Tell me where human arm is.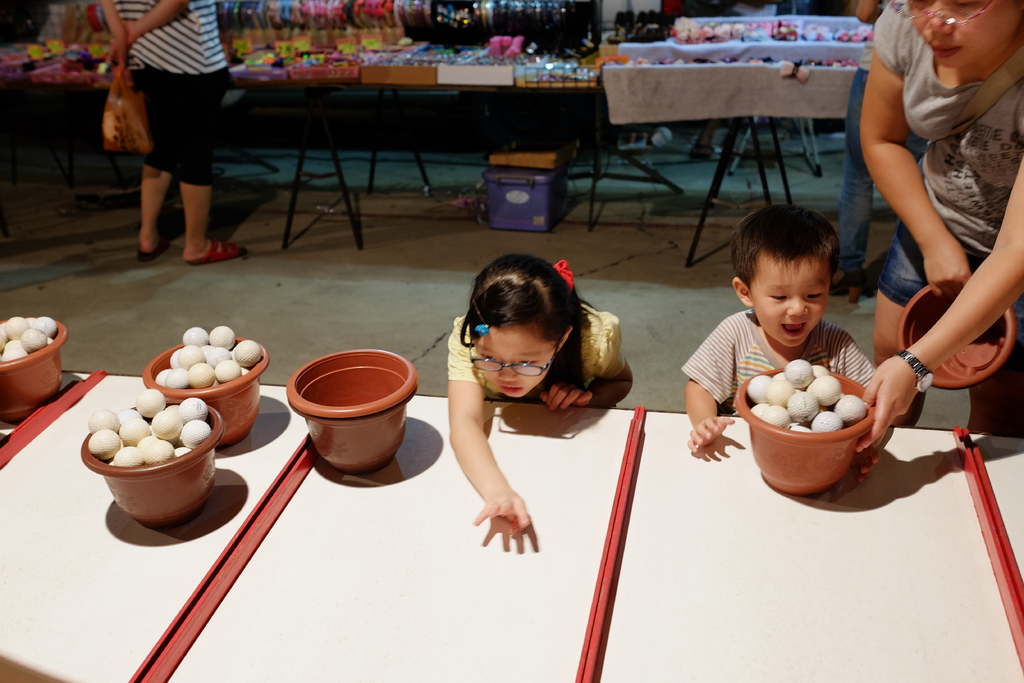
human arm is at 854,0,968,306.
